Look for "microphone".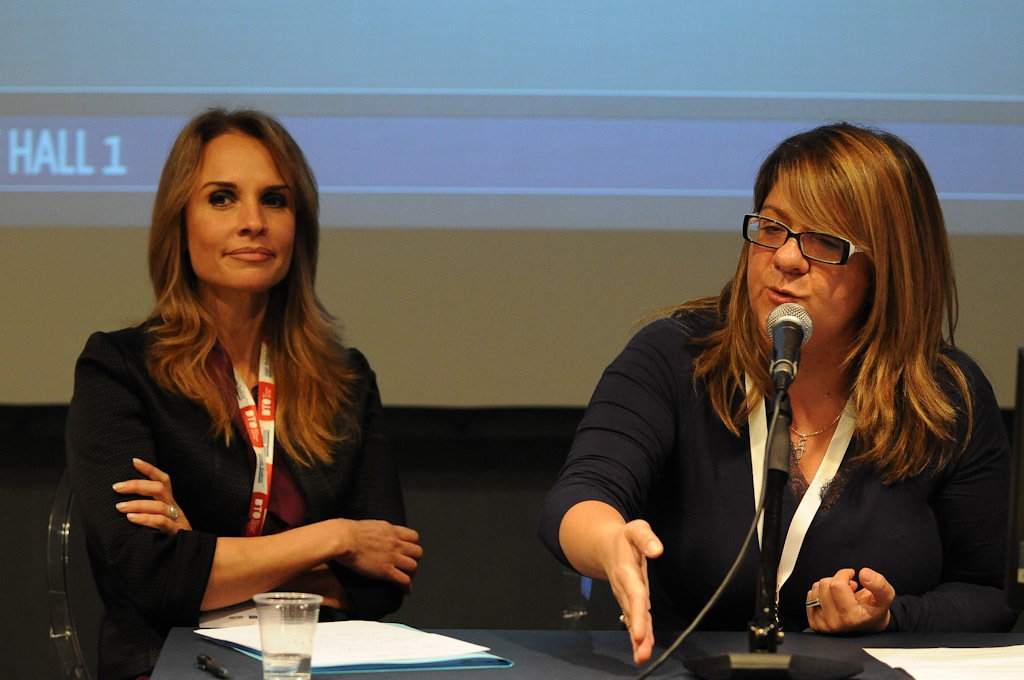
Found: BBox(766, 302, 812, 389).
